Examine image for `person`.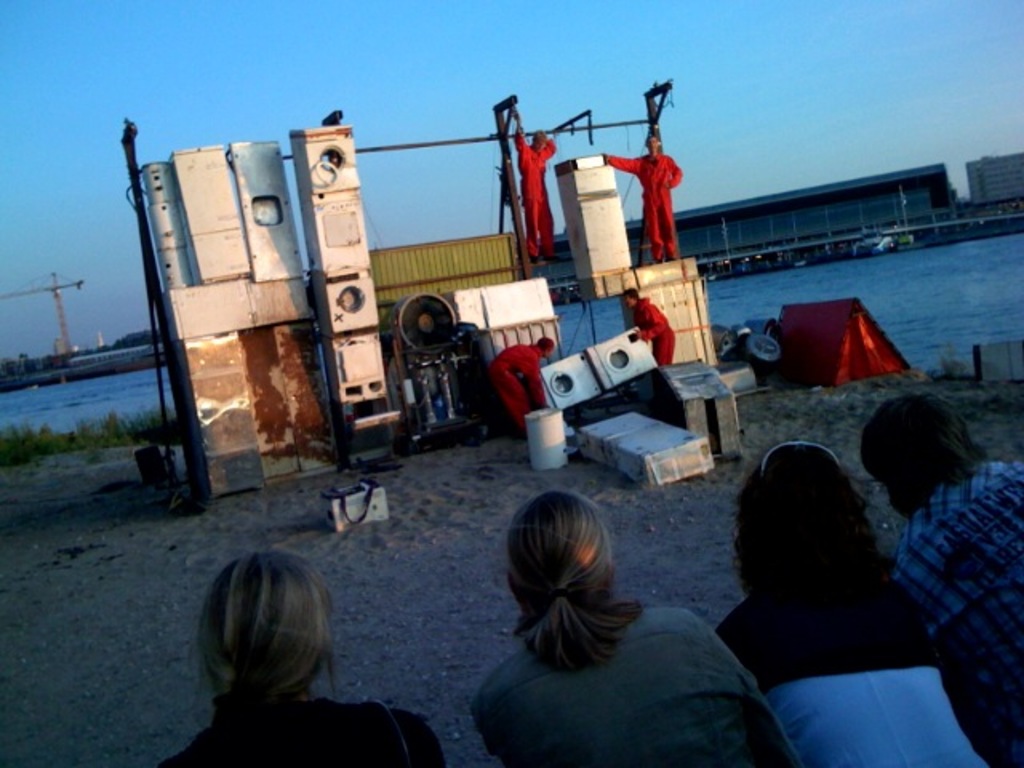
Examination result: 627,278,682,370.
